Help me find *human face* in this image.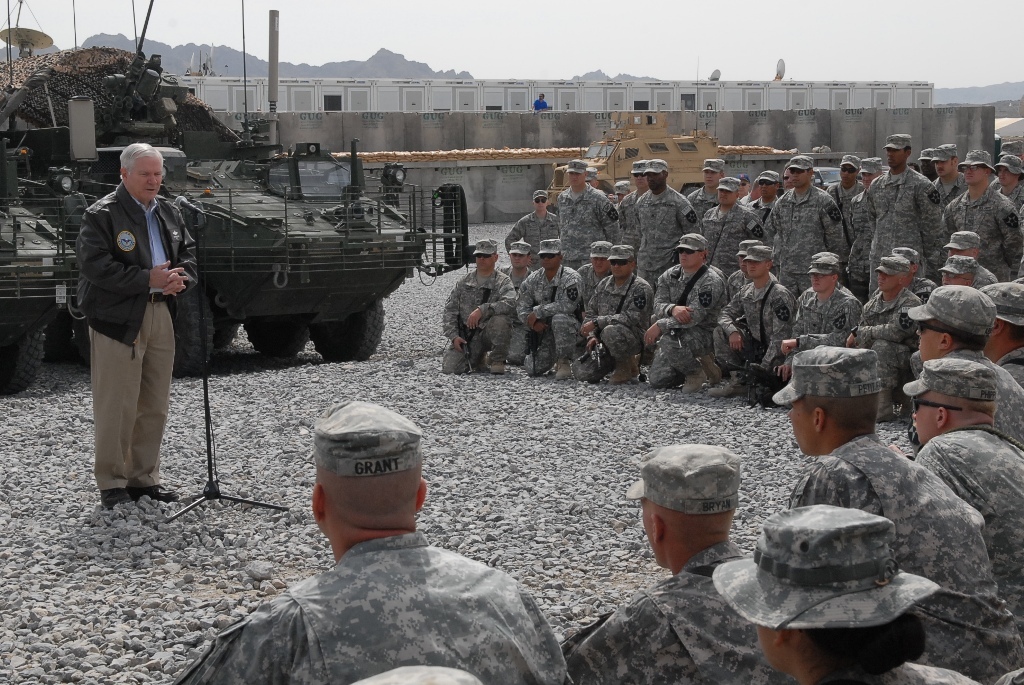
Found it: 610/258/629/278.
